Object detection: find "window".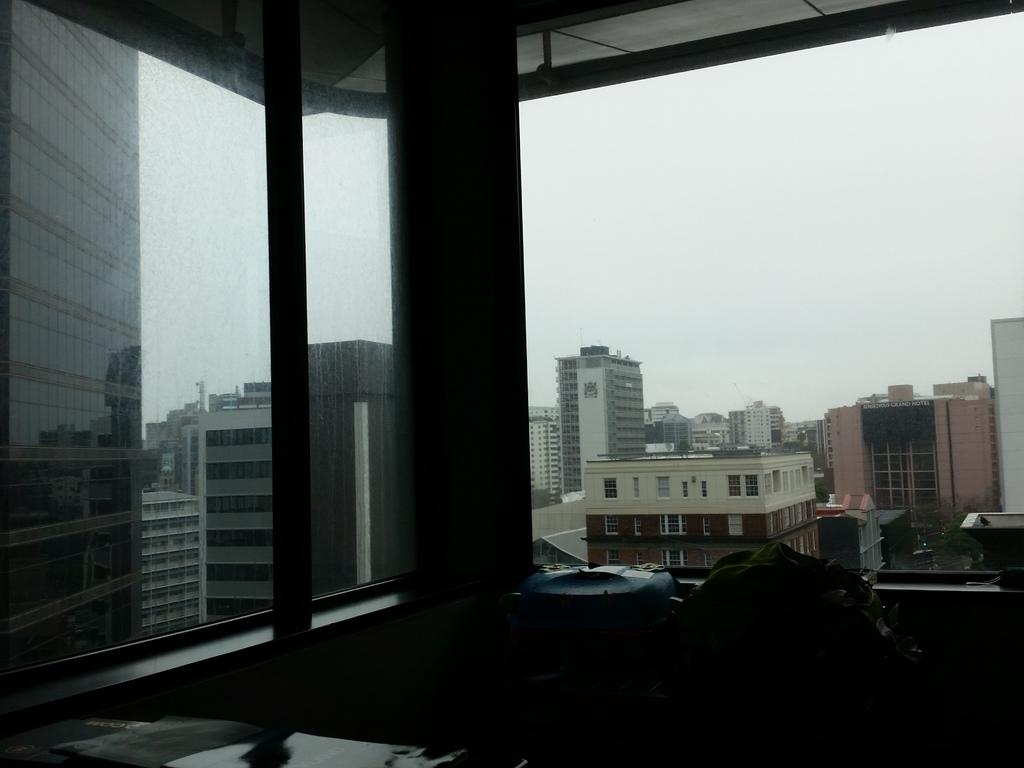
603/476/619/497.
